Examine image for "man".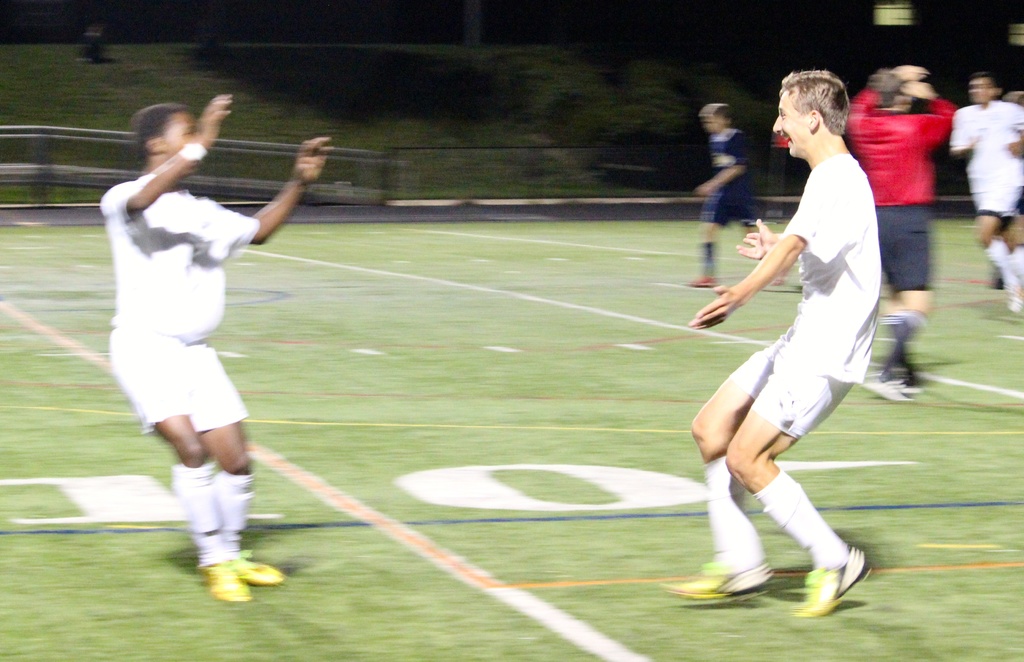
Examination result: [100, 84, 330, 609].
